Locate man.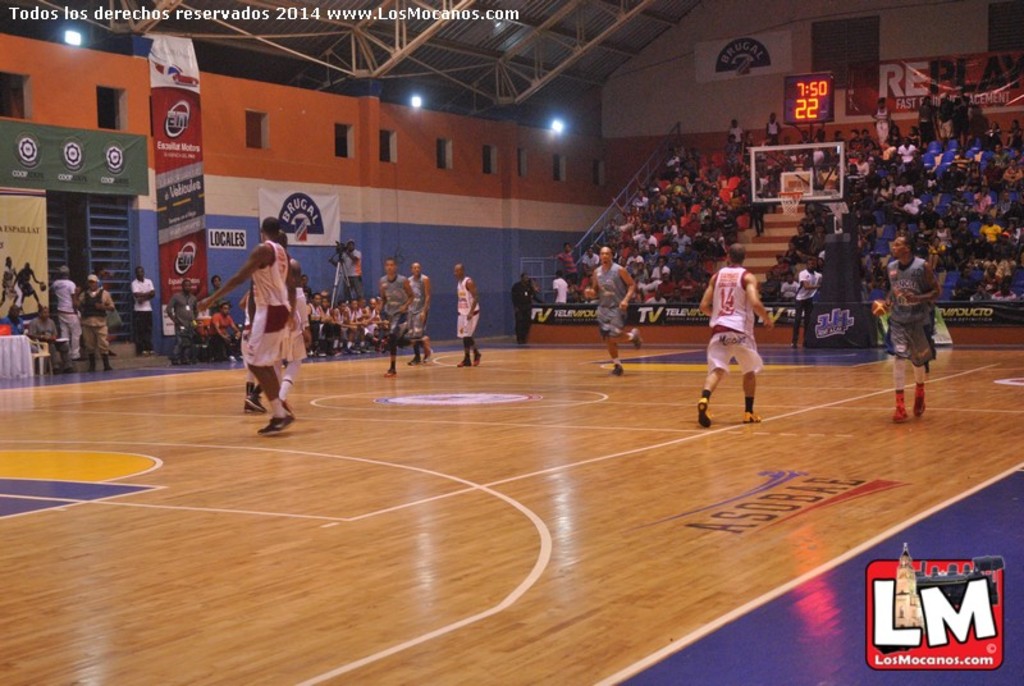
Bounding box: (x1=129, y1=264, x2=157, y2=358).
